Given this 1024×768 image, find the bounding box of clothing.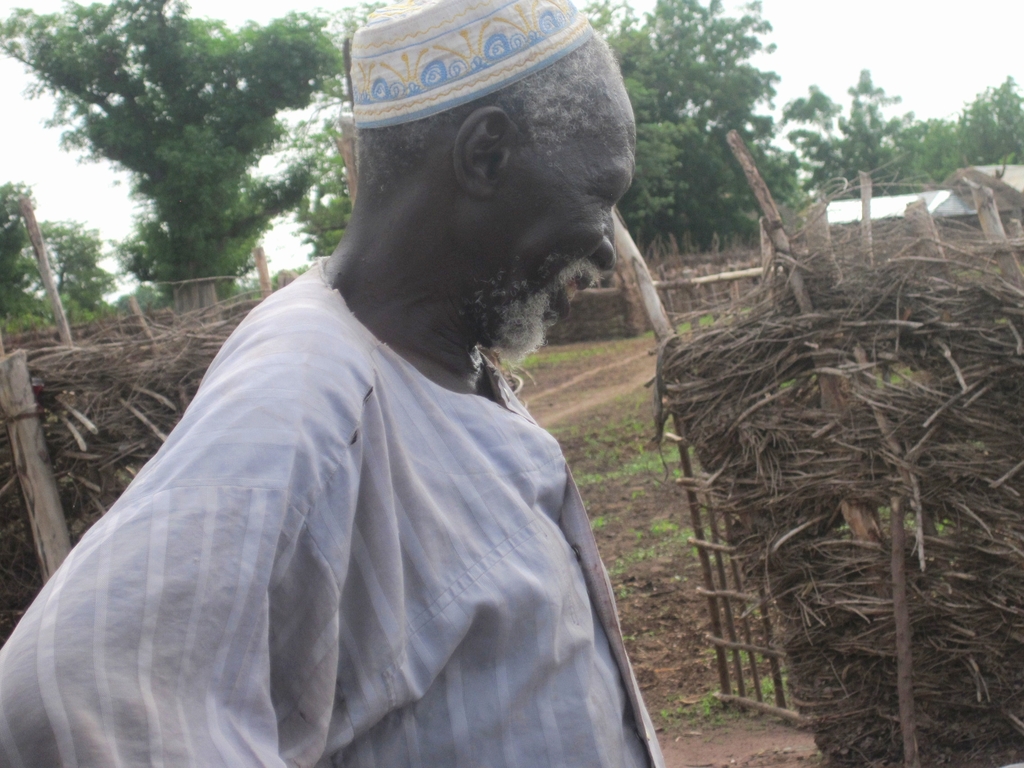
box(60, 205, 662, 757).
